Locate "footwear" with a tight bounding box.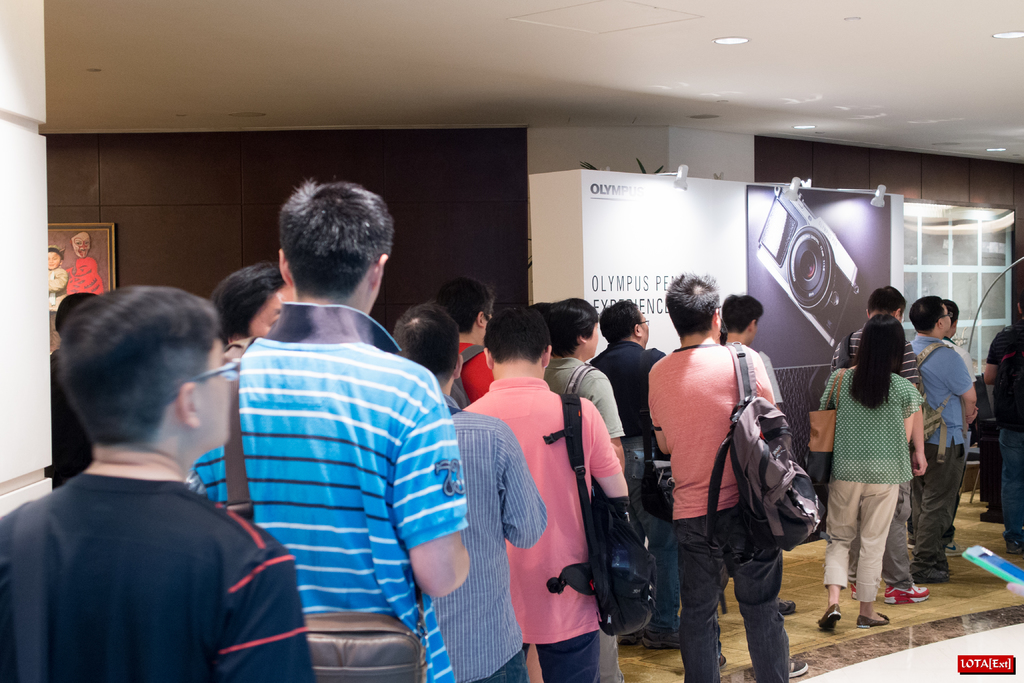
{"x1": 915, "y1": 562, "x2": 951, "y2": 584}.
